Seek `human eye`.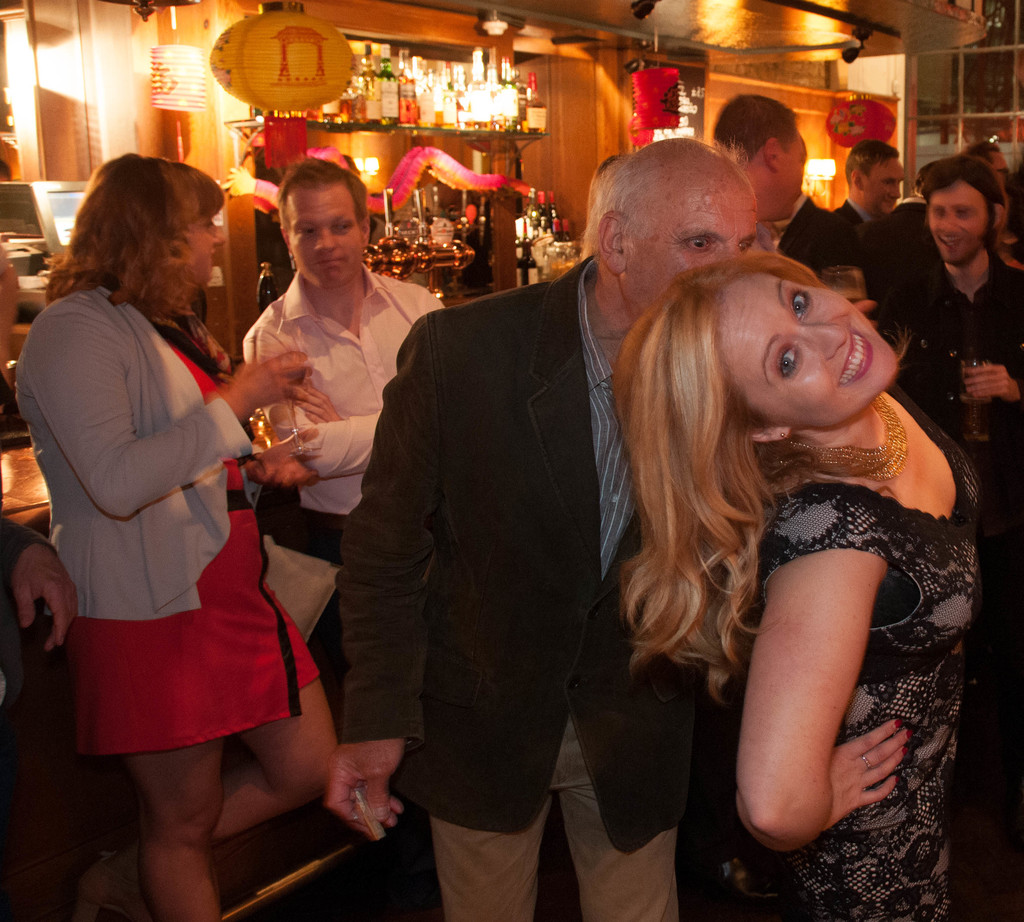
{"x1": 785, "y1": 282, "x2": 812, "y2": 328}.
